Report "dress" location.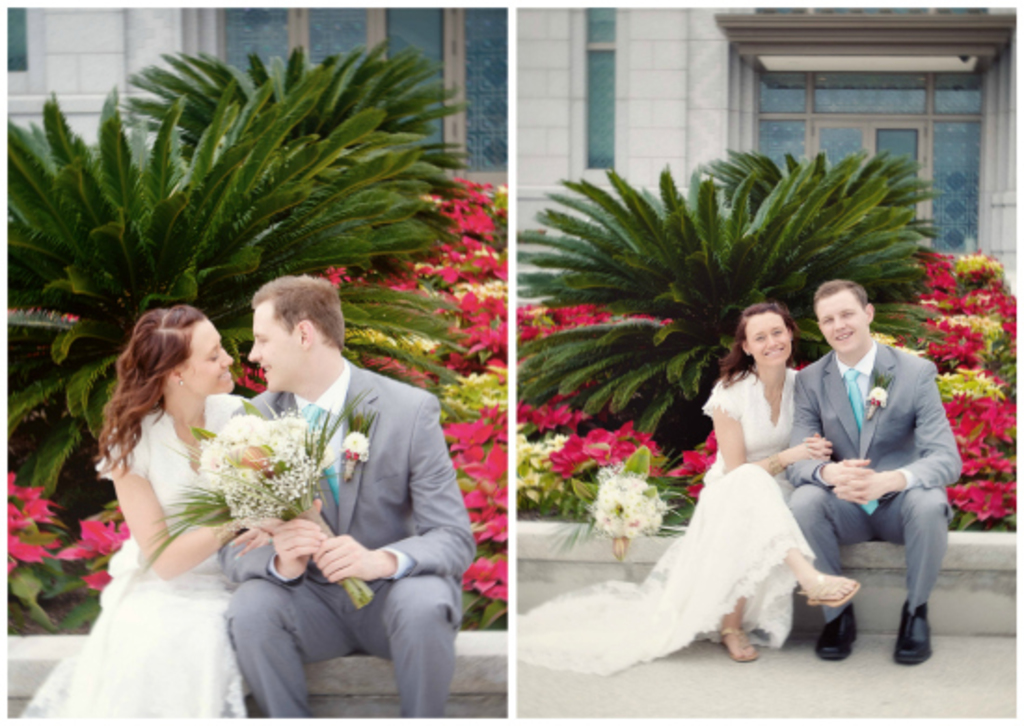
Report: 659/361/845/653.
